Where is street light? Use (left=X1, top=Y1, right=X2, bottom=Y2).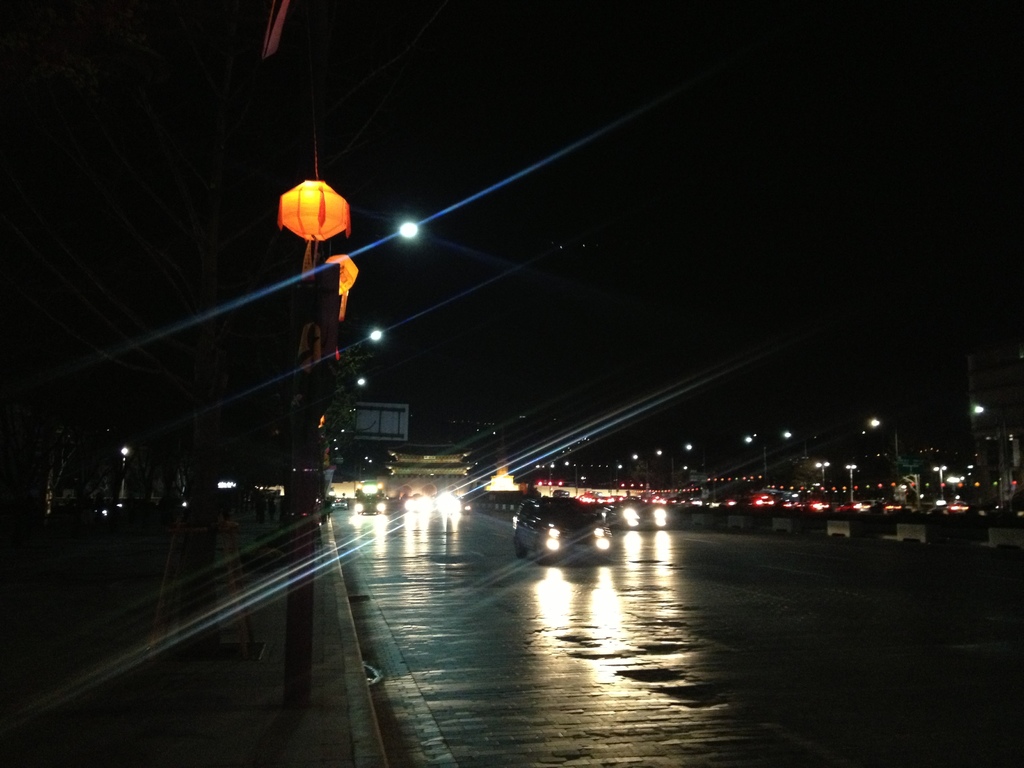
(left=932, top=467, right=945, bottom=505).
